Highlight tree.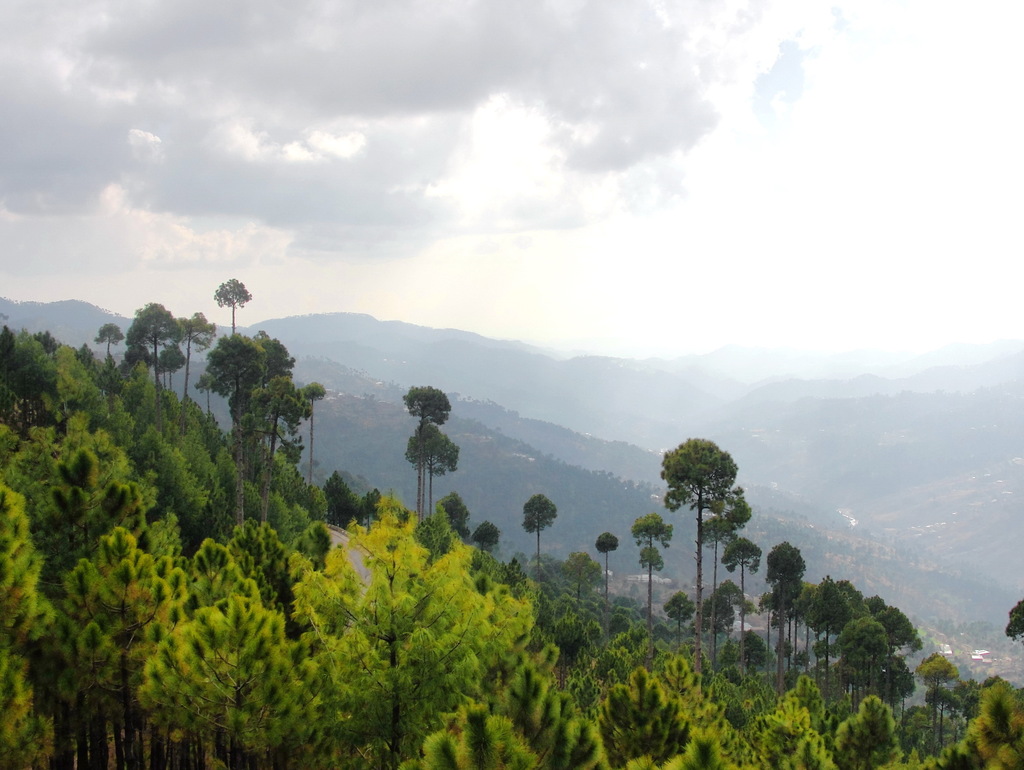
Highlighted region: 916, 651, 964, 740.
